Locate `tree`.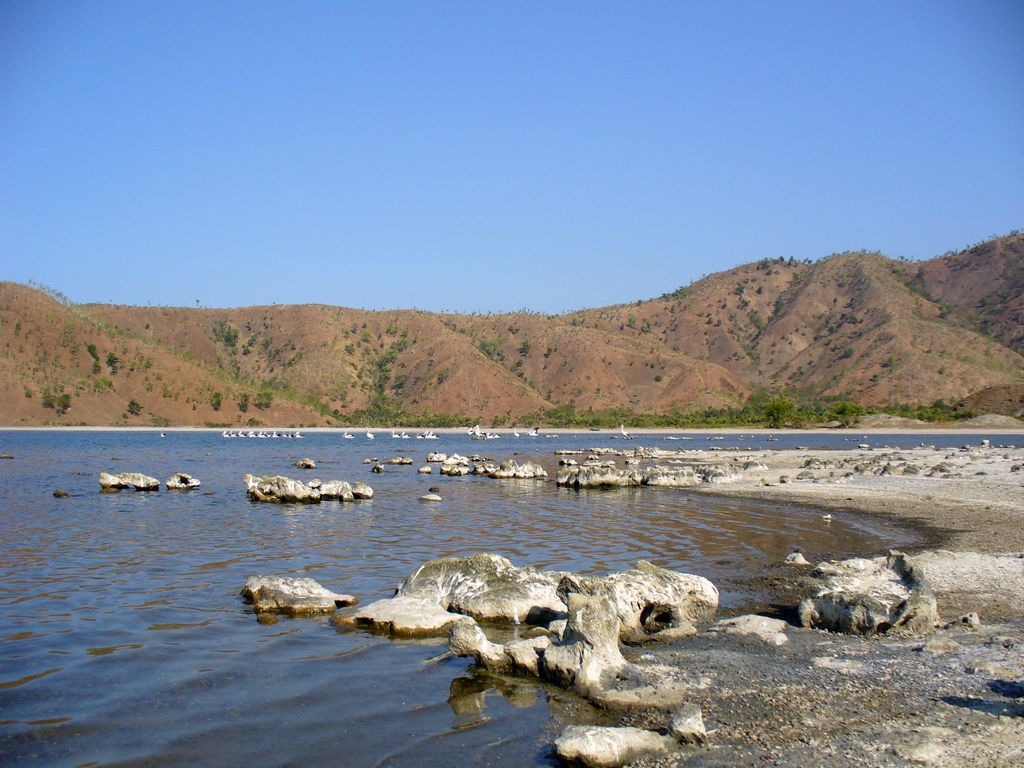
Bounding box: box=[239, 393, 250, 412].
